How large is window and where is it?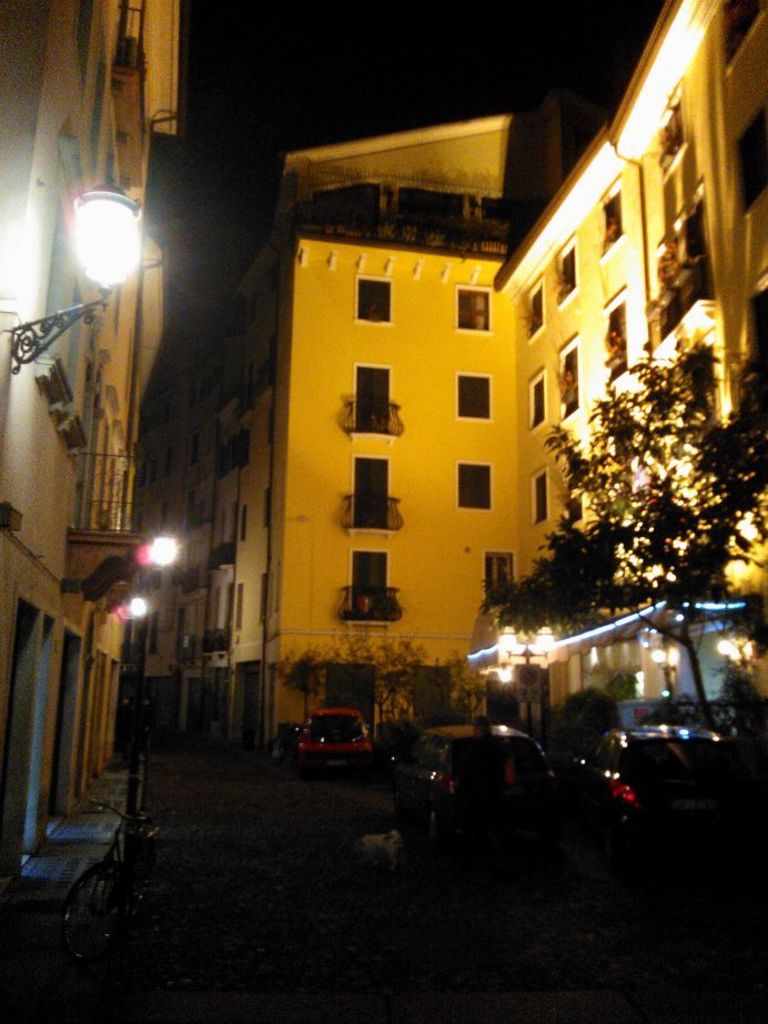
Bounding box: box=[545, 237, 583, 284].
